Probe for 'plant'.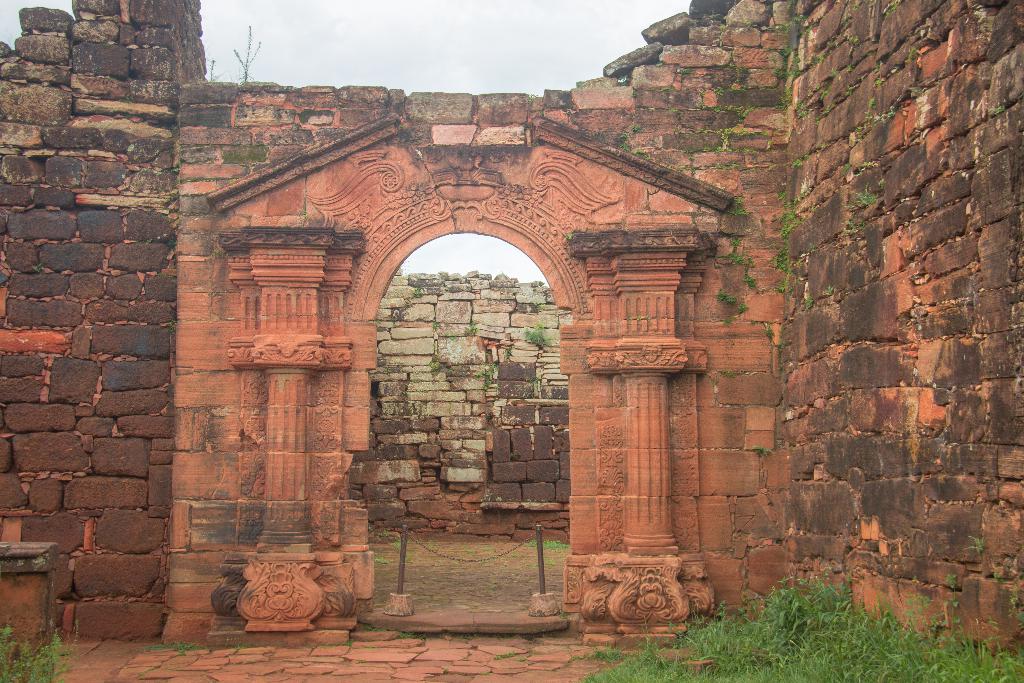
Probe result: {"x1": 804, "y1": 295, "x2": 816, "y2": 306}.
